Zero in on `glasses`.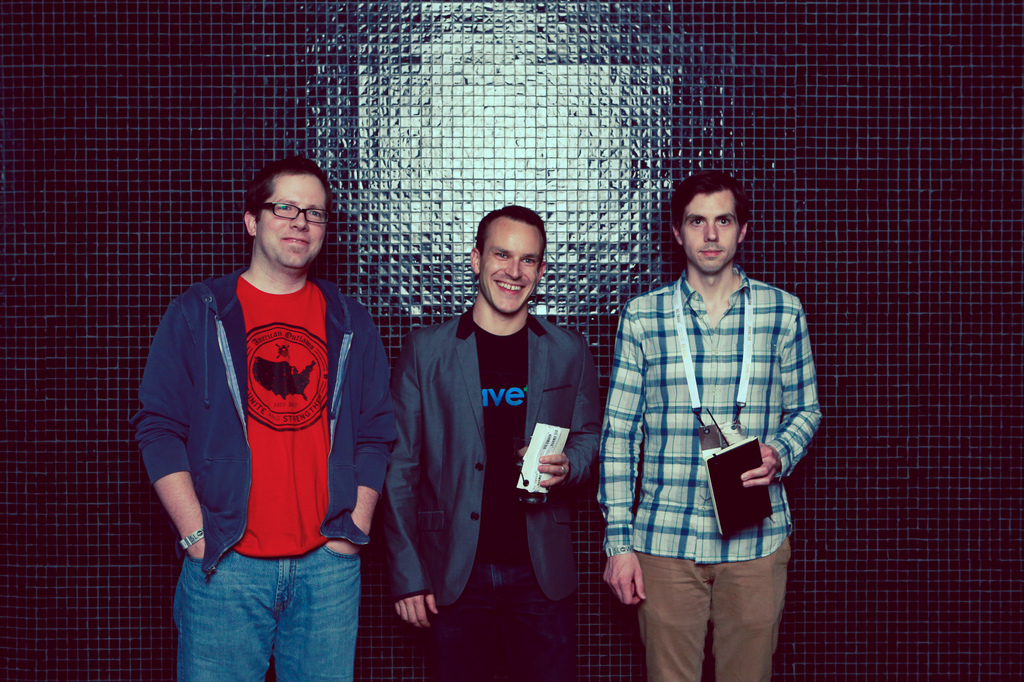
Zeroed in: pyautogui.locateOnScreen(238, 198, 336, 239).
